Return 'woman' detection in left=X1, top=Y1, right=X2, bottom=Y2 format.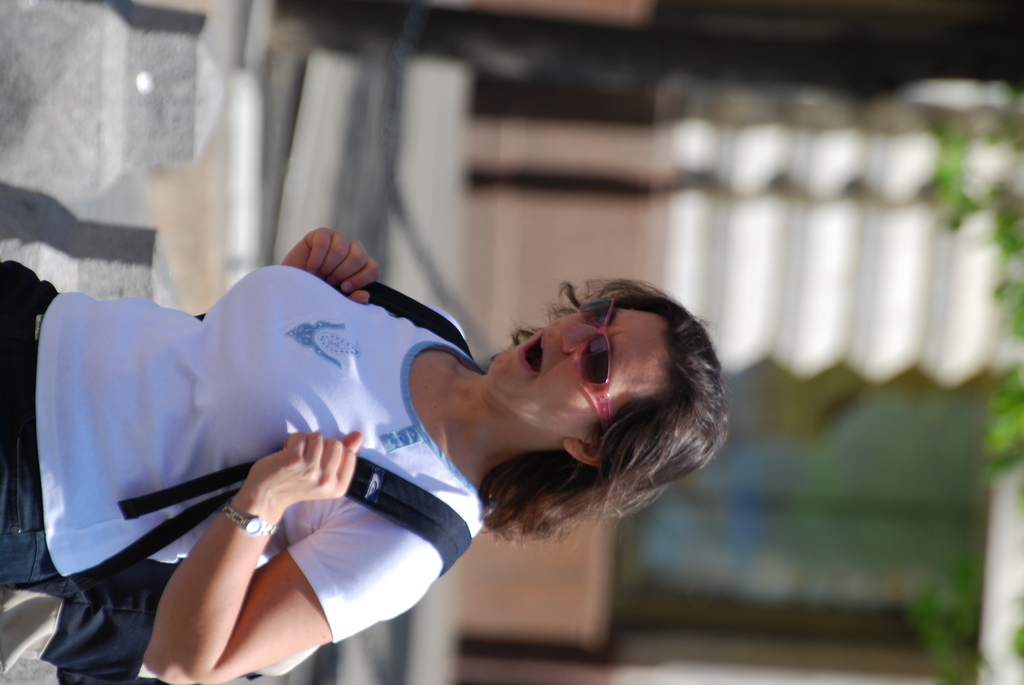
left=0, top=224, right=725, bottom=684.
